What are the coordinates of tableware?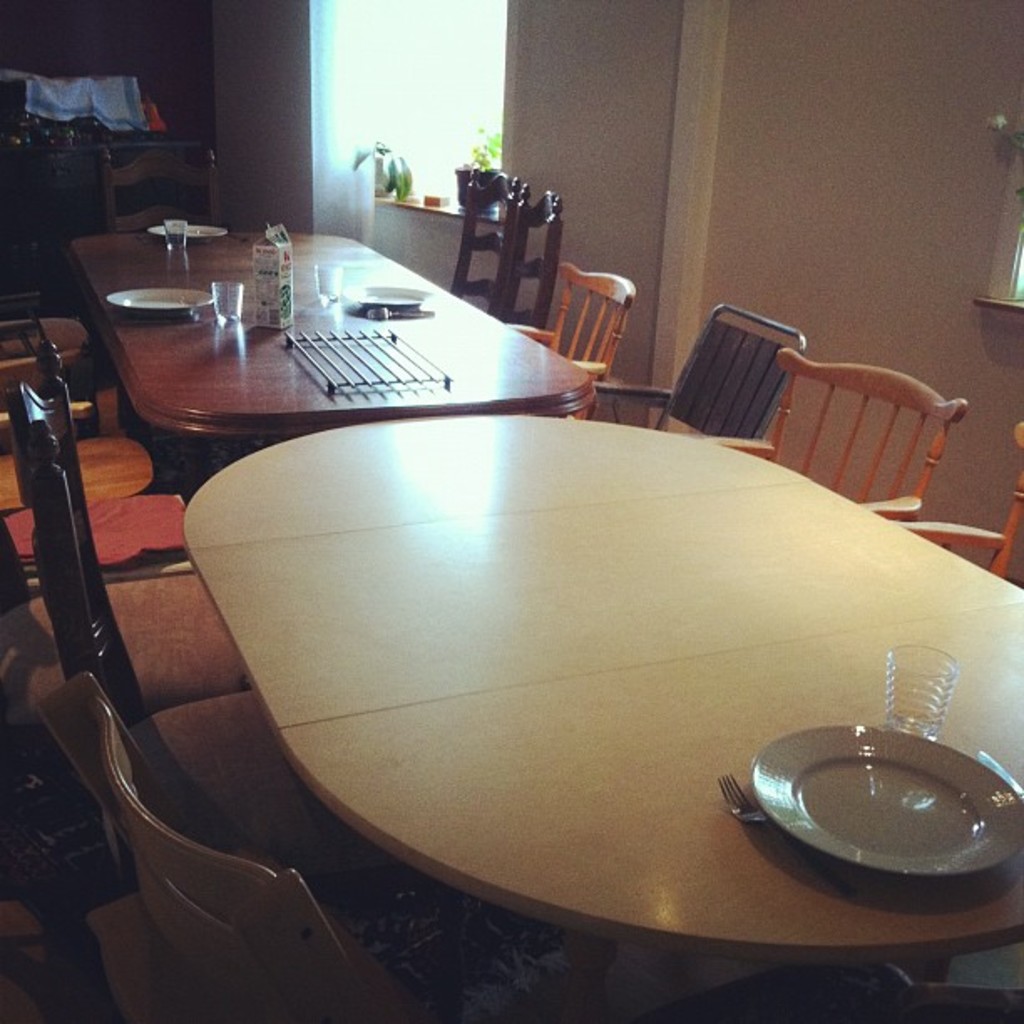
[left=105, top=286, right=212, bottom=315].
